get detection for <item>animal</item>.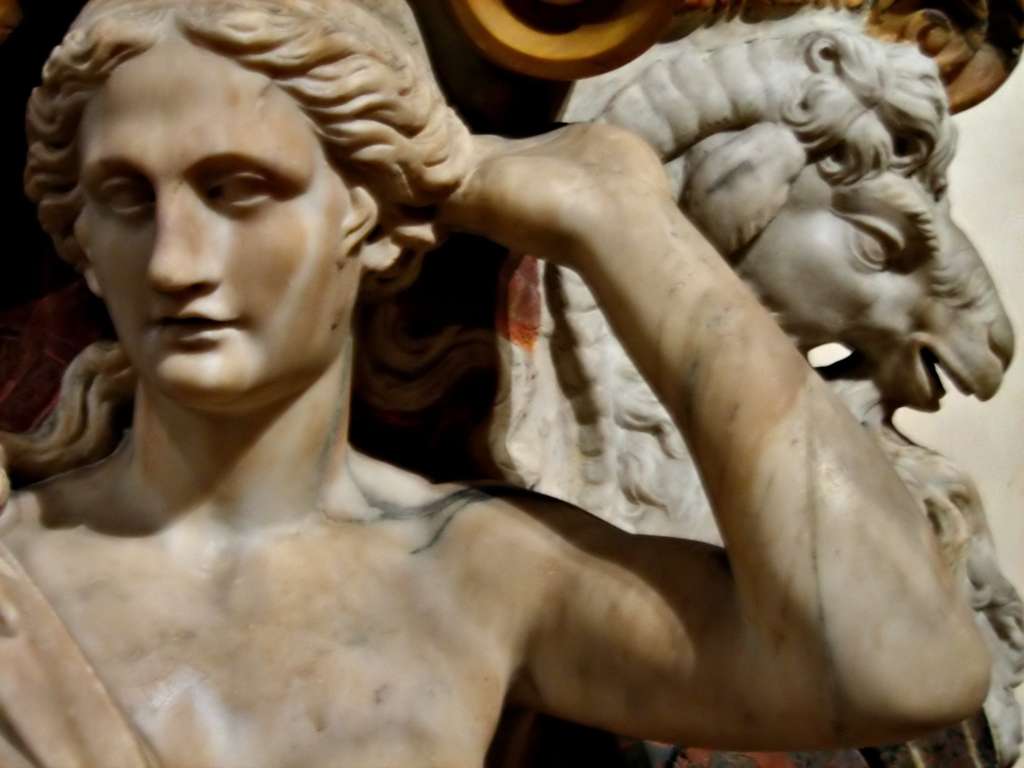
Detection: detection(483, 0, 1018, 767).
